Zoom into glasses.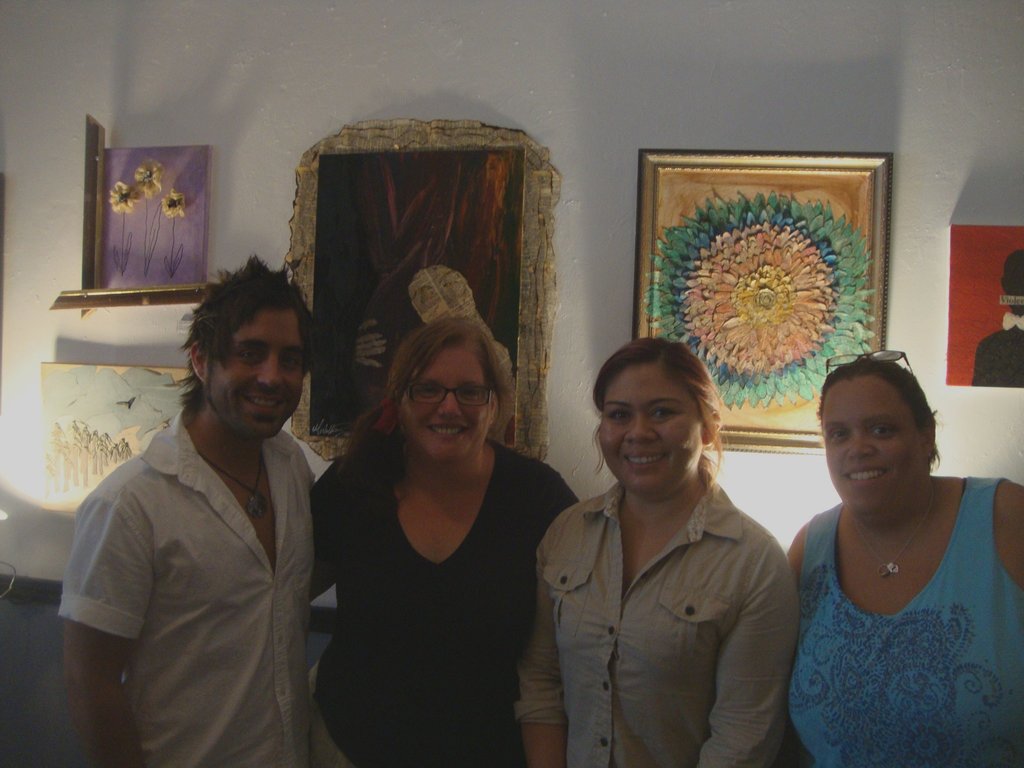
Zoom target: [x1=403, y1=377, x2=492, y2=408].
